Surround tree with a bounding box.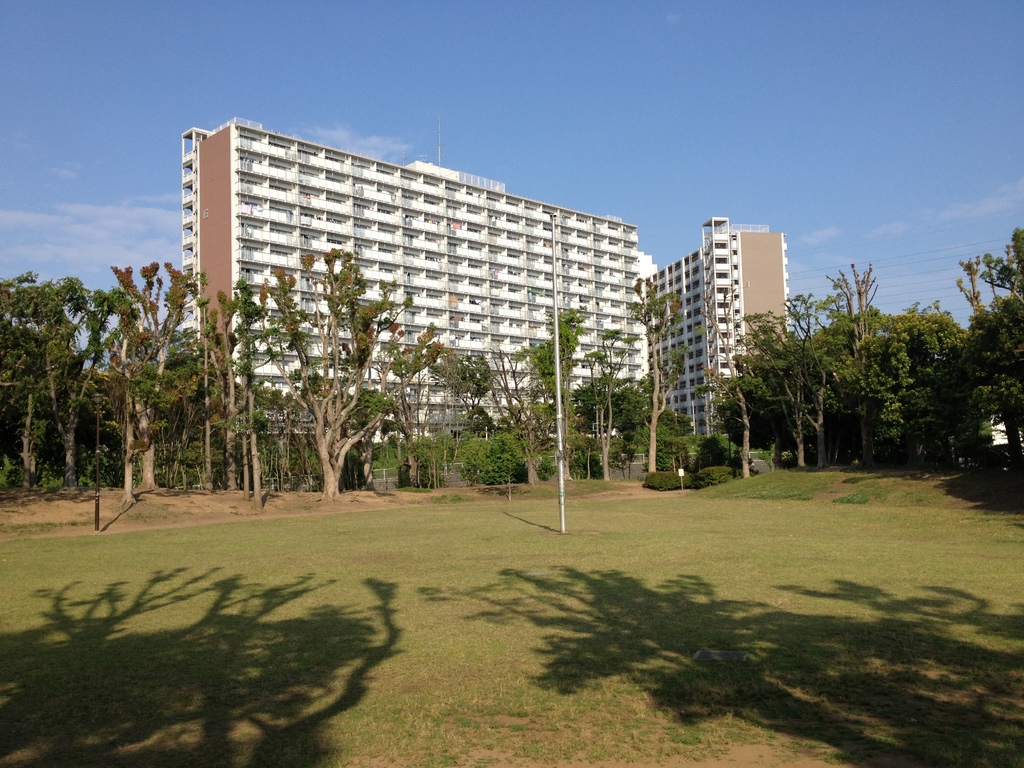
bbox(937, 228, 1023, 478).
